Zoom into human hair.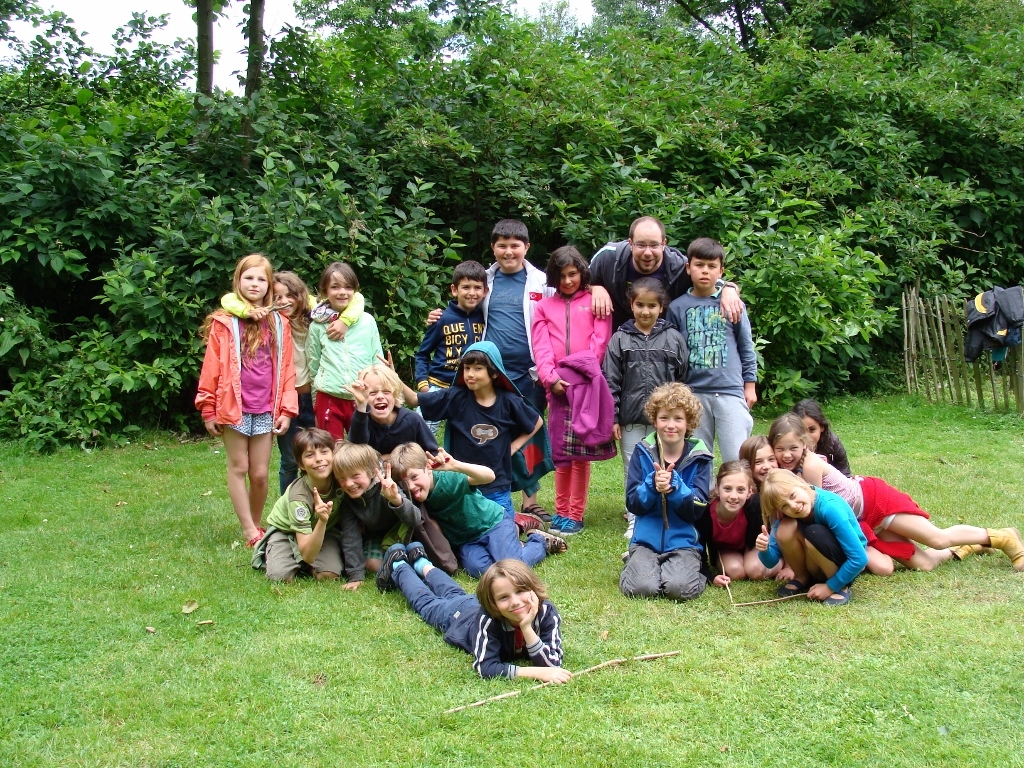
Zoom target: select_region(708, 462, 757, 503).
